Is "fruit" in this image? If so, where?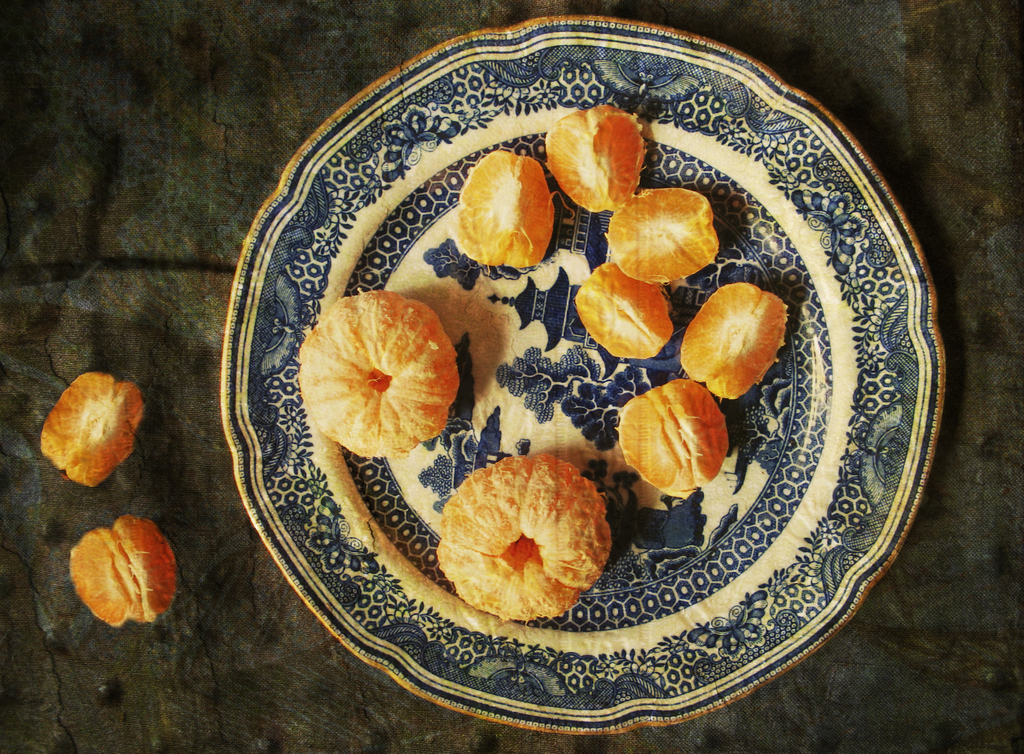
Yes, at 614,379,730,499.
